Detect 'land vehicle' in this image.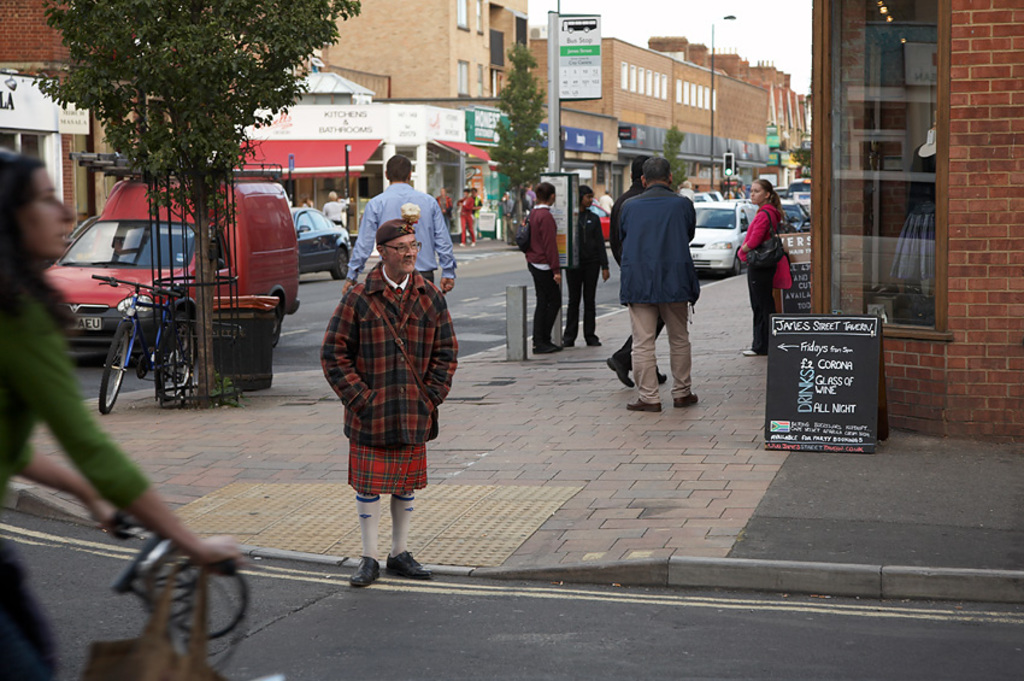
Detection: {"left": 293, "top": 206, "right": 352, "bottom": 283}.
